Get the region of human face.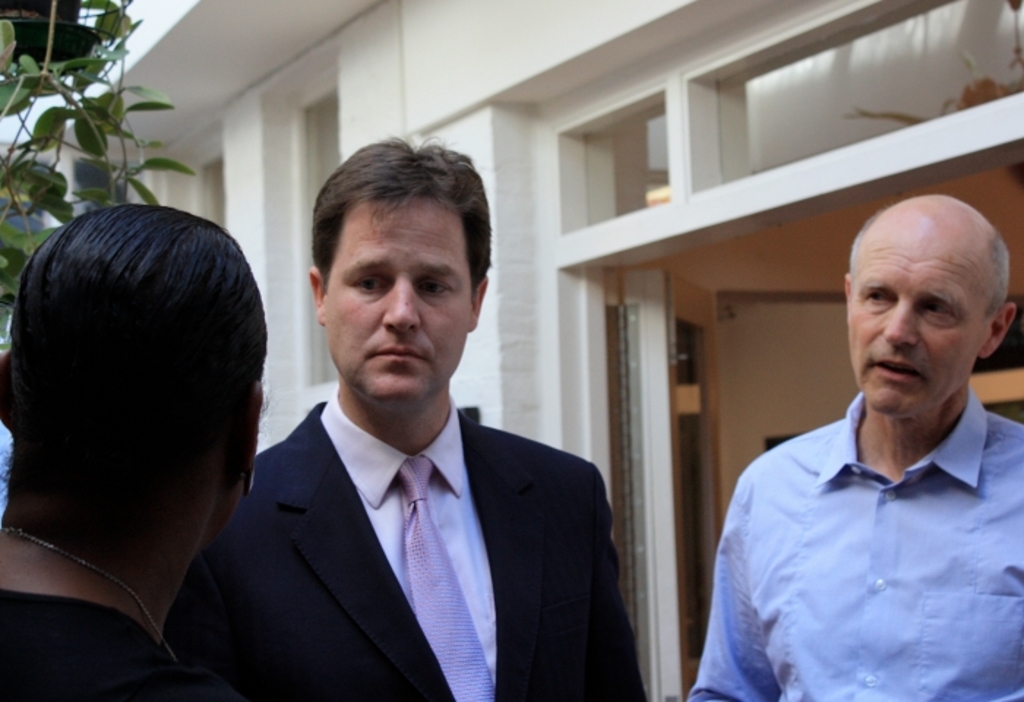
[x1=325, y1=200, x2=470, y2=402].
